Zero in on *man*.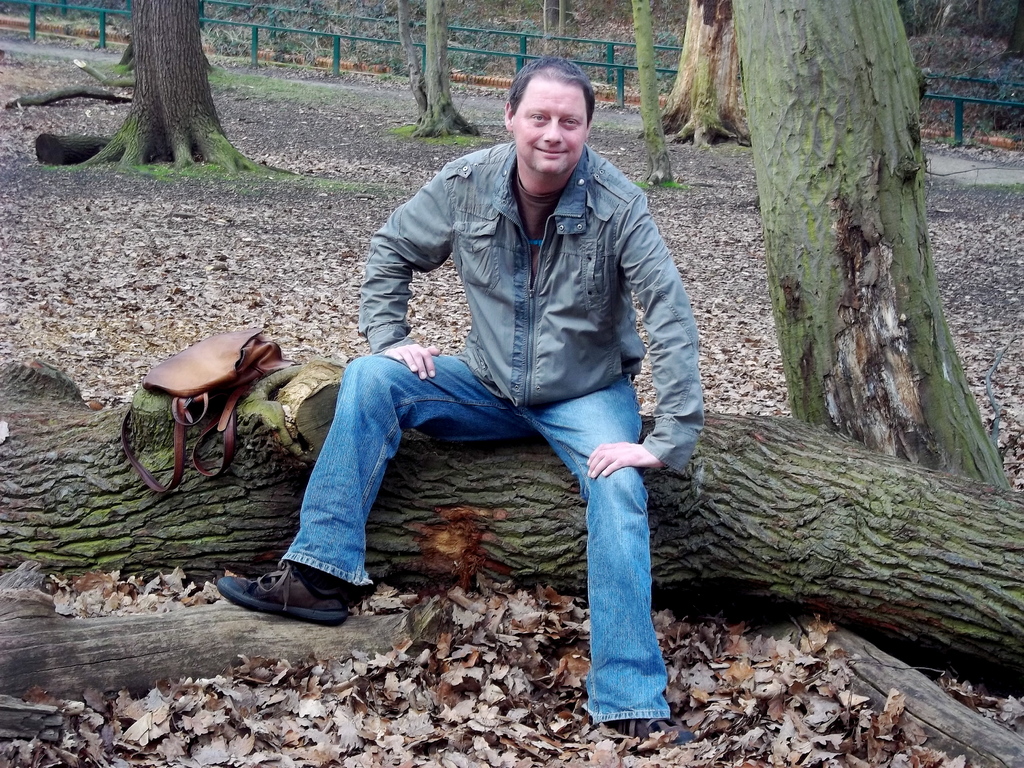
Zeroed in: [left=255, top=60, right=724, bottom=673].
